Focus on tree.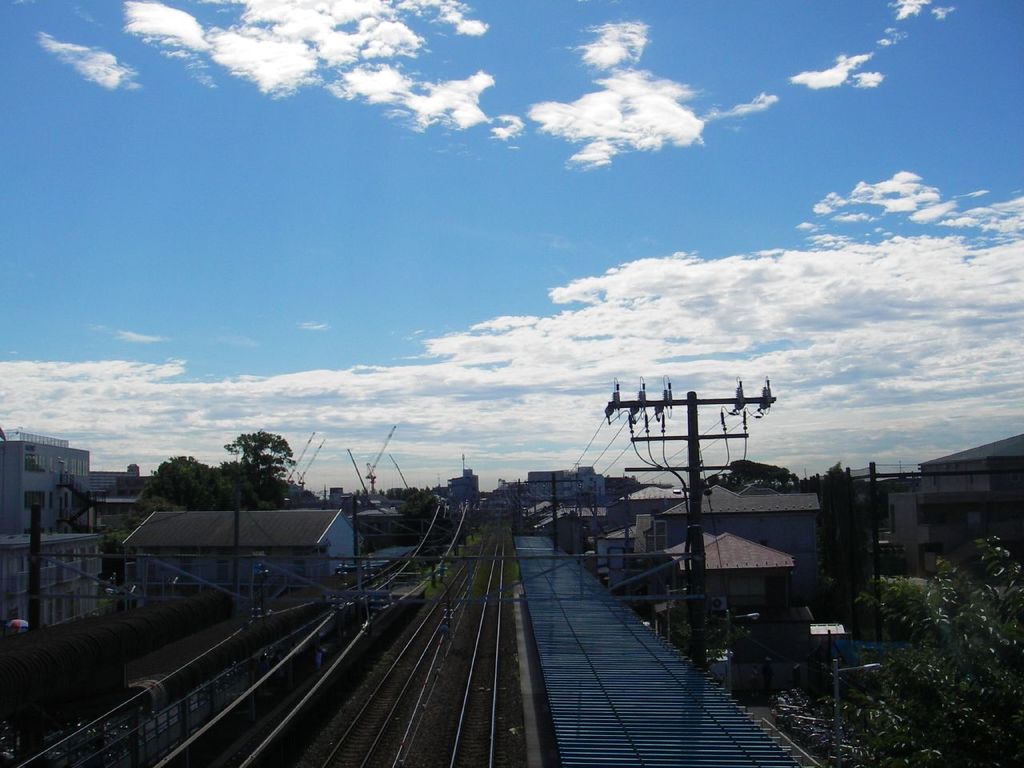
Focused at 134 452 221 506.
